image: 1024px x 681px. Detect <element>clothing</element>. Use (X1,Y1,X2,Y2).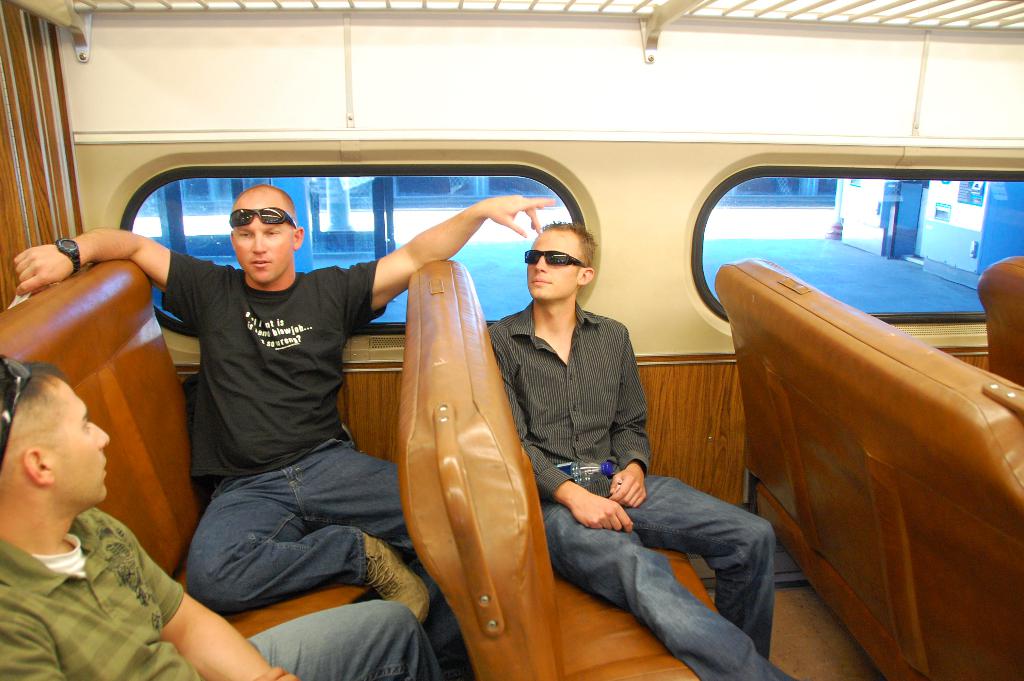
(0,507,443,680).
